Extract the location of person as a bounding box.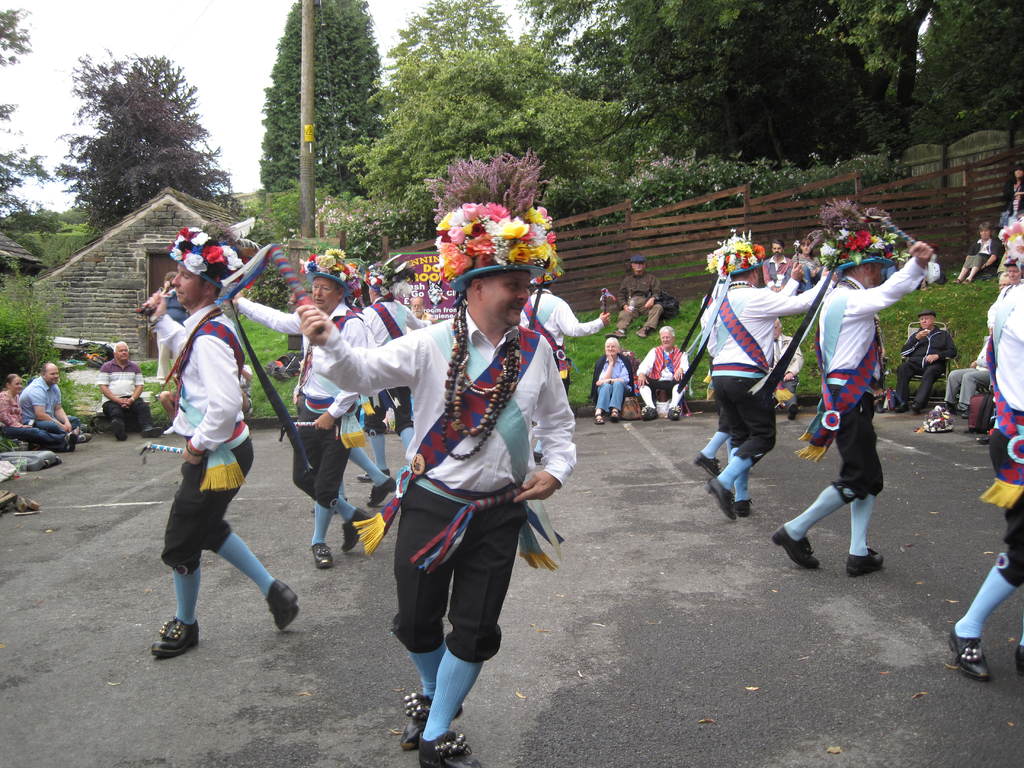
x1=993, y1=258, x2=1023, y2=296.
